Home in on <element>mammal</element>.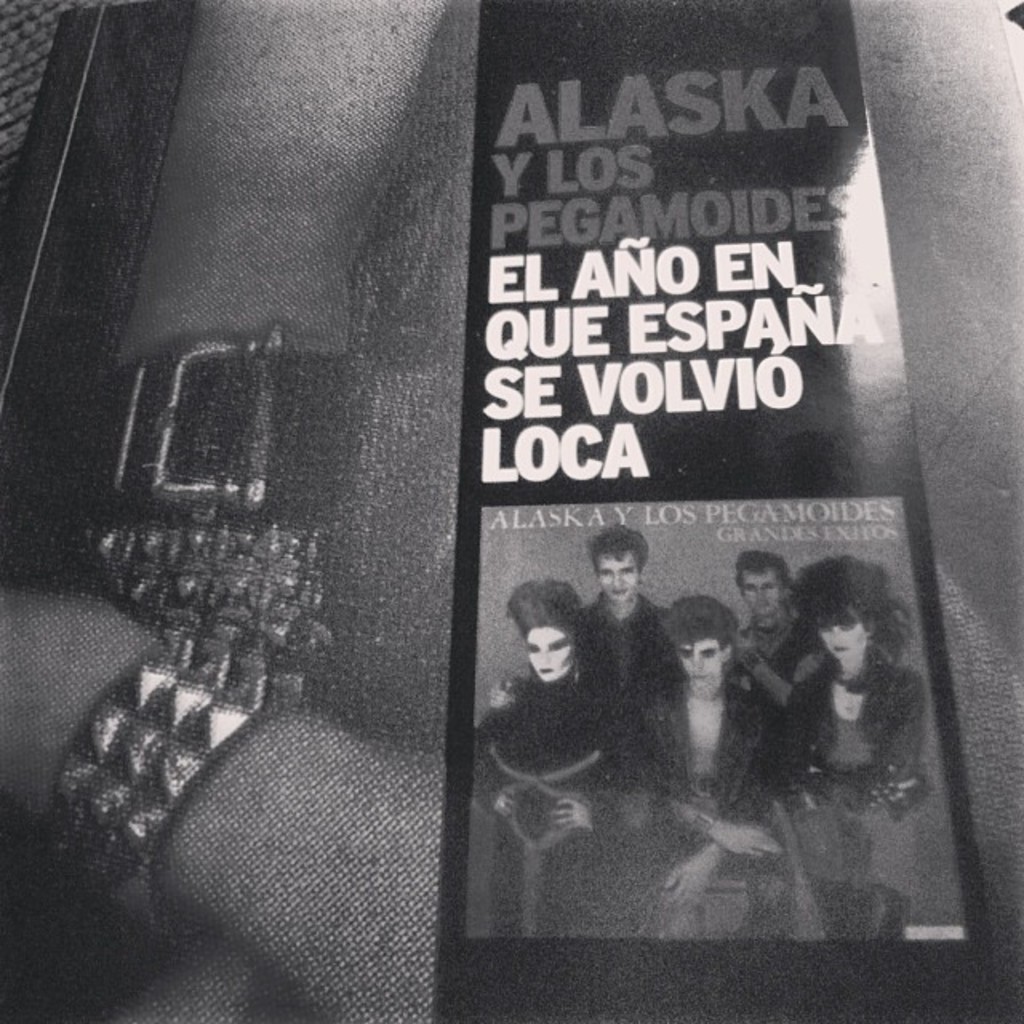
Homed in at box=[776, 547, 942, 934].
